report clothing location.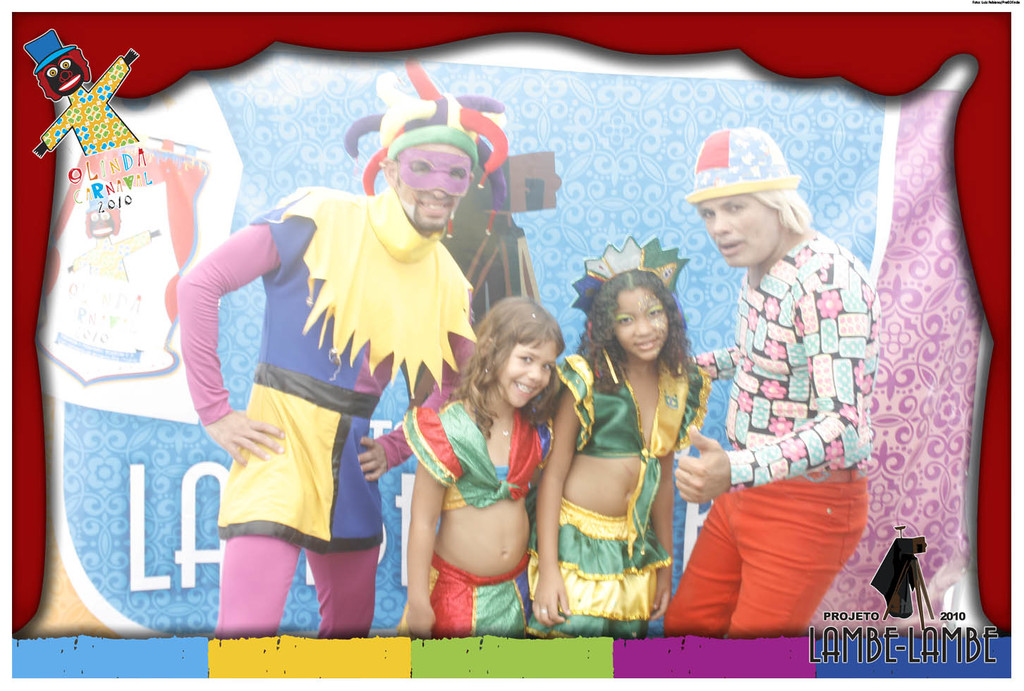
Report: BBox(647, 226, 877, 642).
